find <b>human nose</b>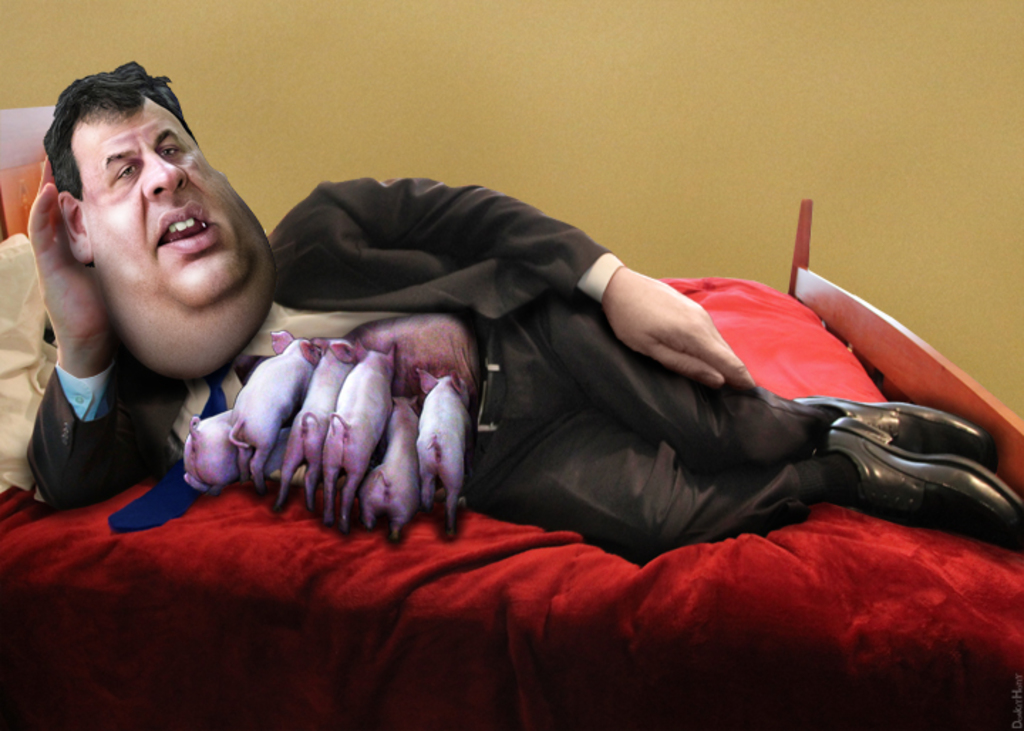
x1=141, y1=149, x2=191, y2=203
